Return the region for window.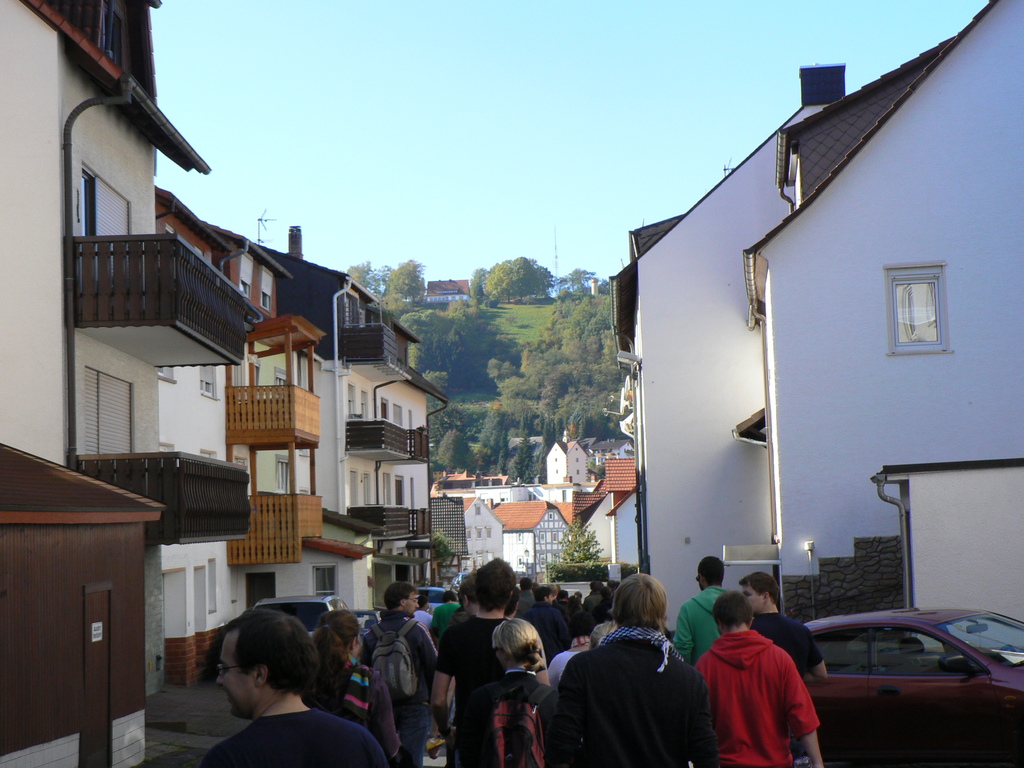
box(200, 366, 222, 395).
